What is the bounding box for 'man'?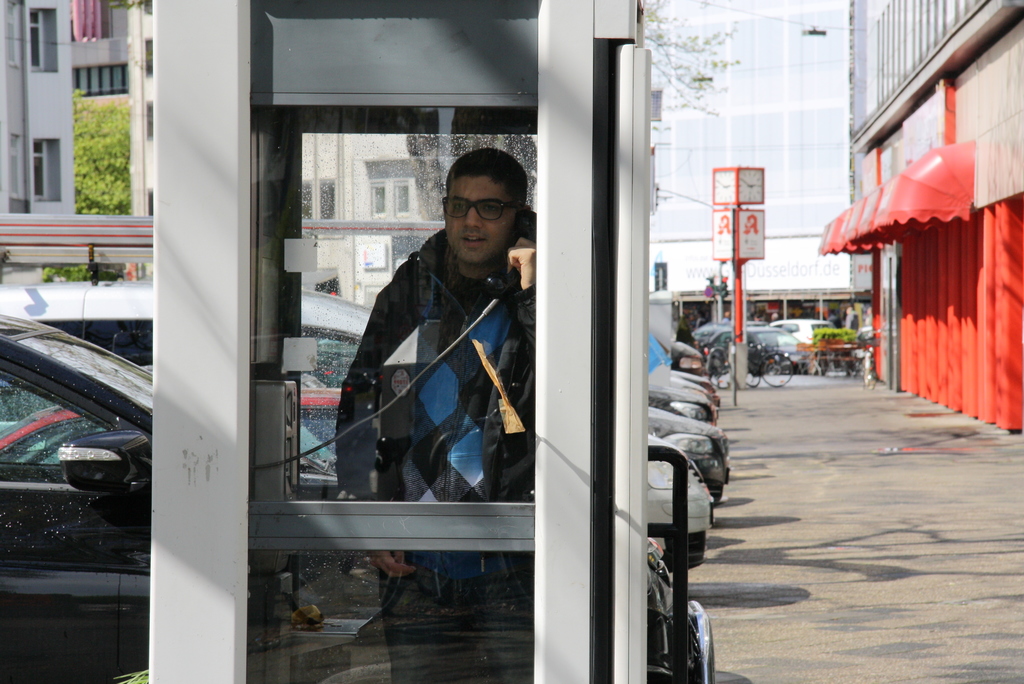
select_region(336, 144, 532, 683).
